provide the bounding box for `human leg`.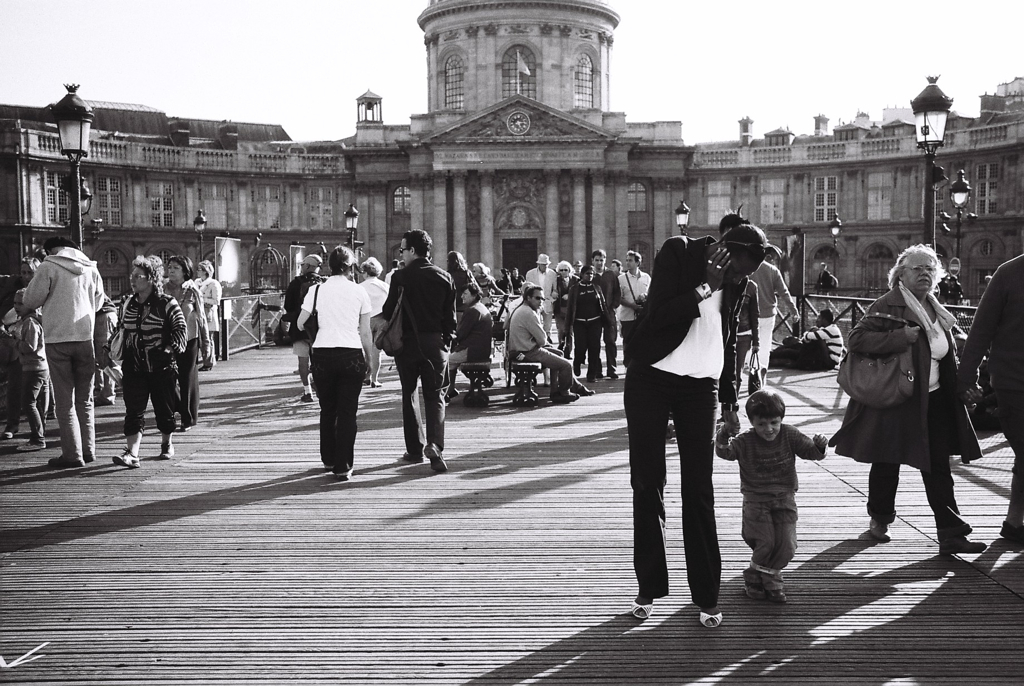
box=[925, 468, 983, 553].
